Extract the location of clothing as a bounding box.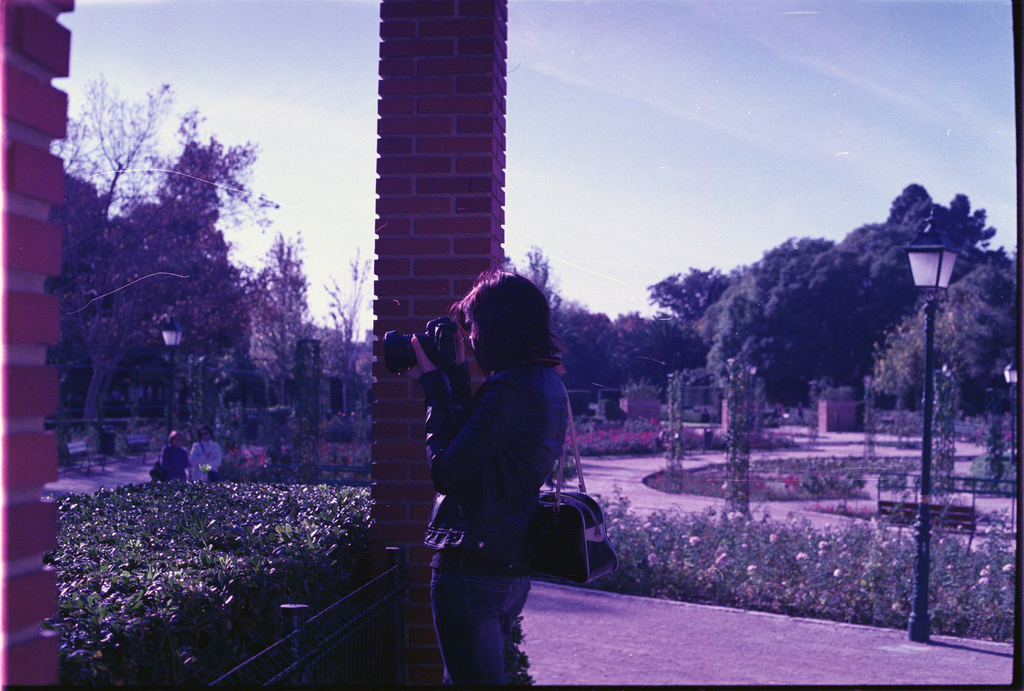
BBox(188, 439, 224, 484).
